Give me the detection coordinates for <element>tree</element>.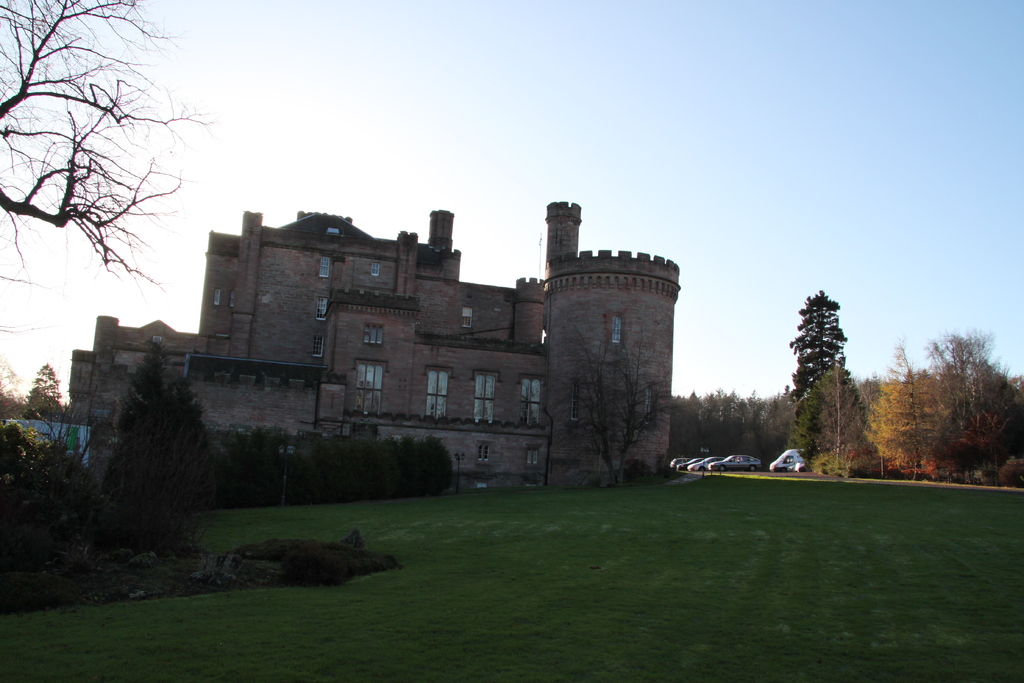
{"x1": 731, "y1": 385, "x2": 751, "y2": 439}.
